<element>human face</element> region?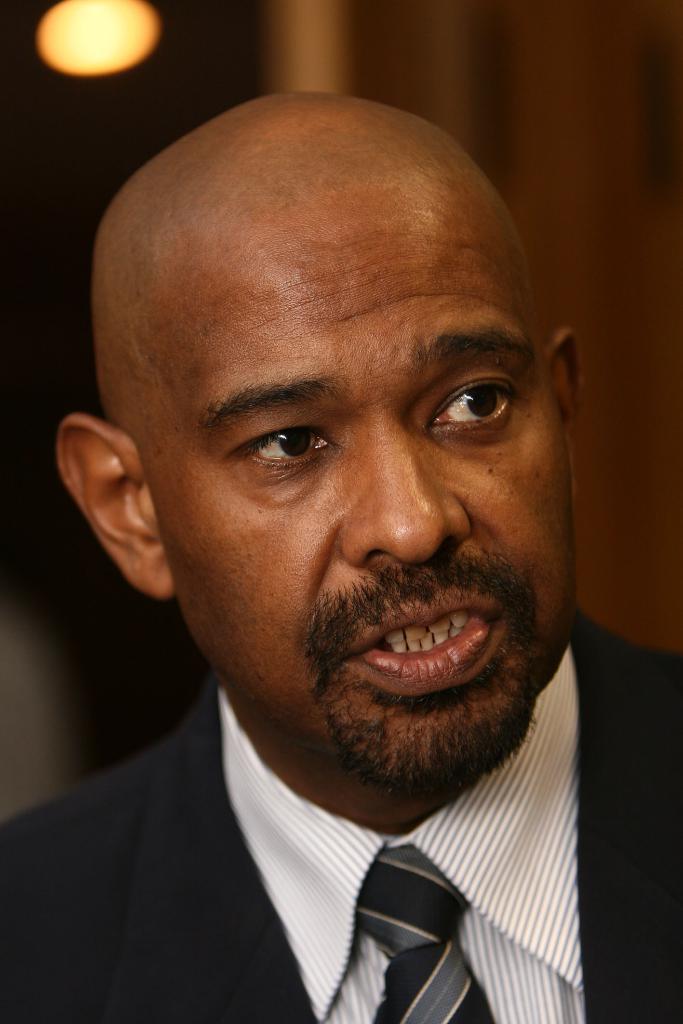
bbox=[150, 209, 582, 812]
